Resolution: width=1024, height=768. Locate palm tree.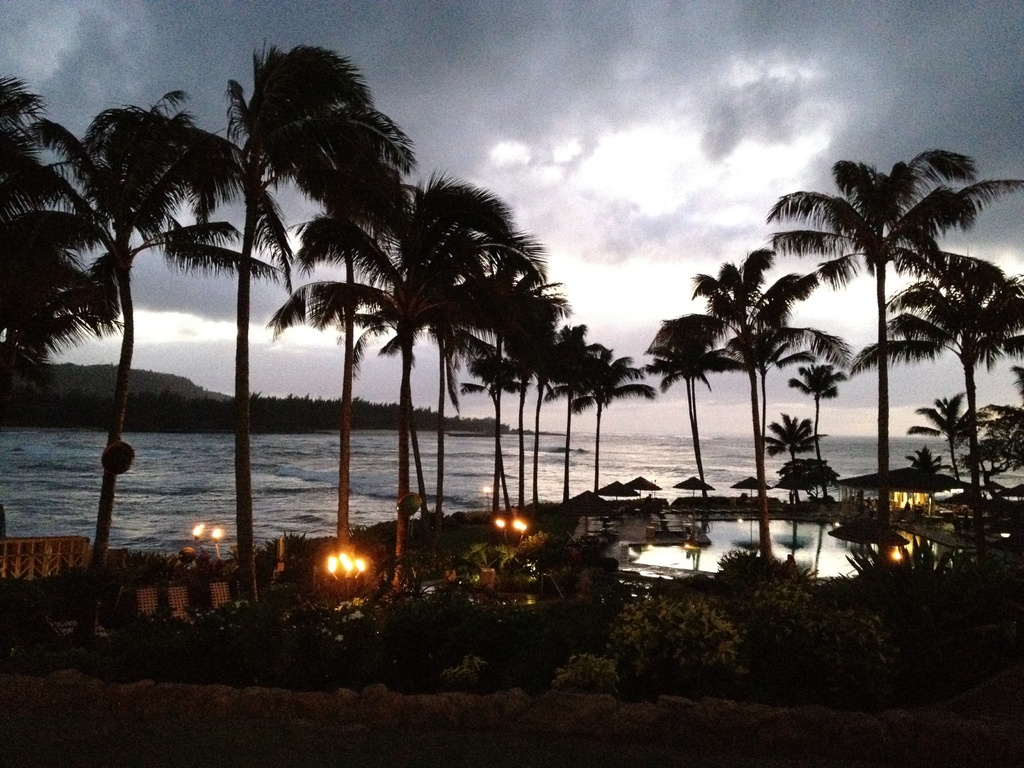
[left=278, top=172, right=511, bottom=534].
